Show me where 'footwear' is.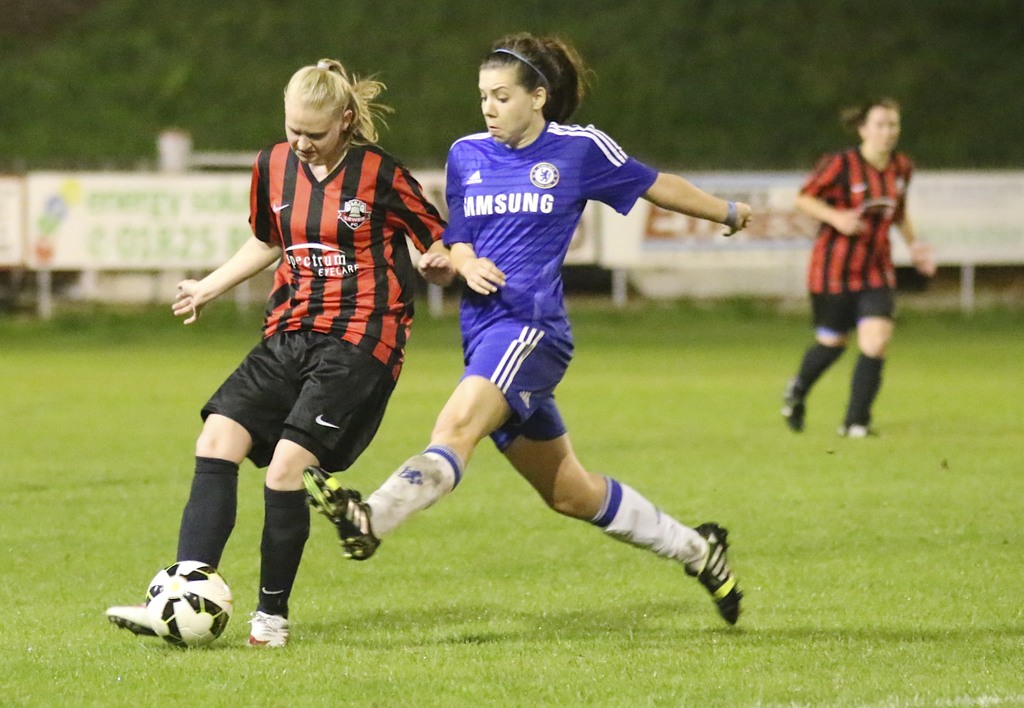
'footwear' is at {"left": 686, "top": 517, "right": 745, "bottom": 634}.
